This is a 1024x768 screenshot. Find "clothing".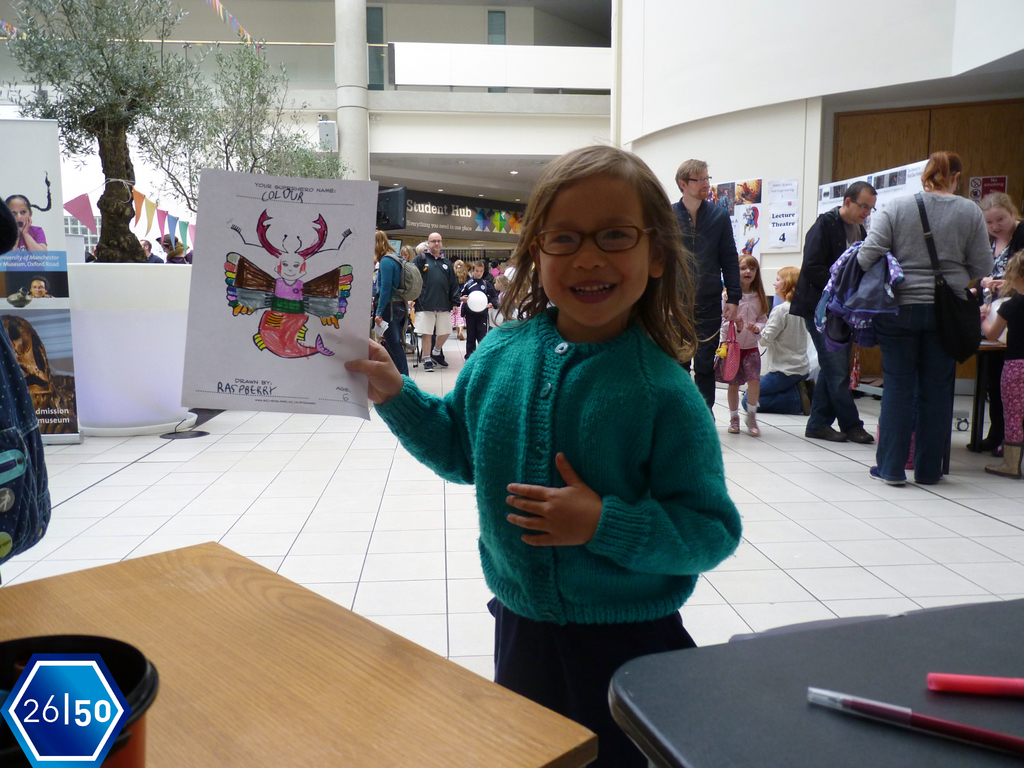
Bounding box: <region>723, 291, 774, 395</region>.
